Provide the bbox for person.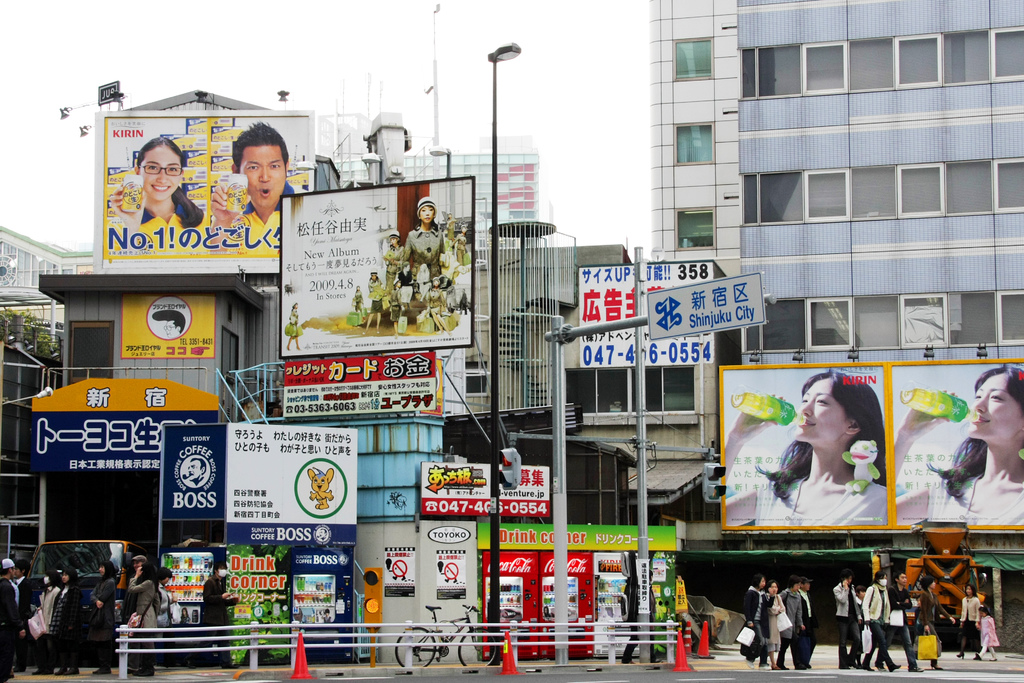
[x1=87, y1=562, x2=118, y2=667].
